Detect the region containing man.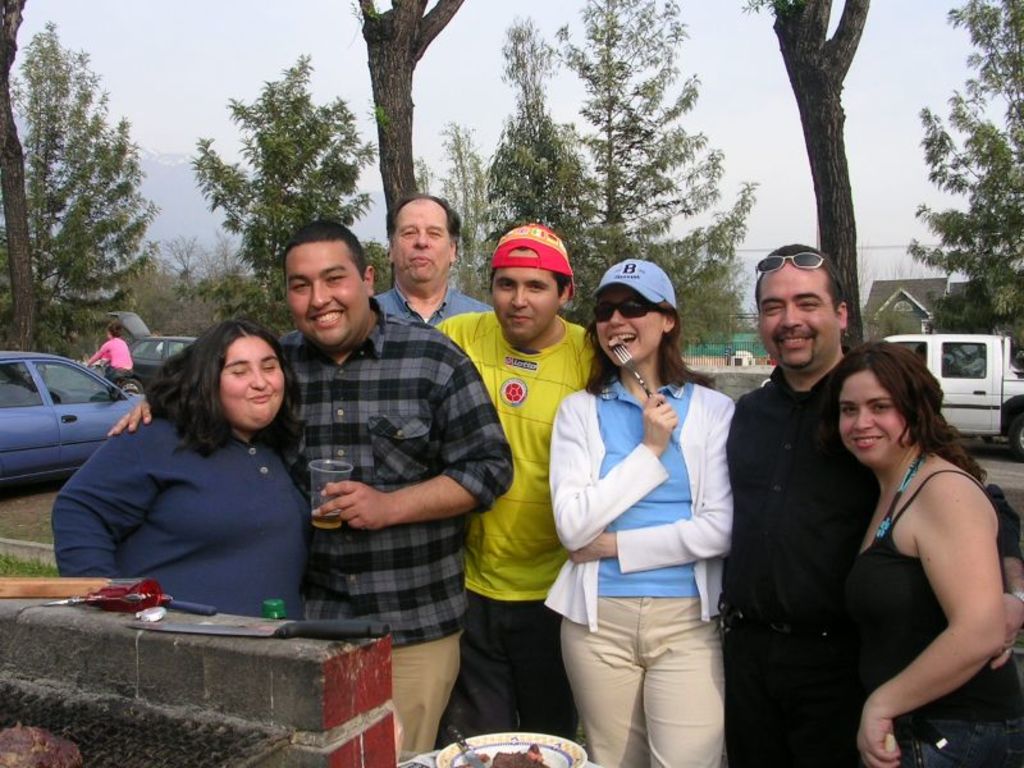
(371,193,492,324).
